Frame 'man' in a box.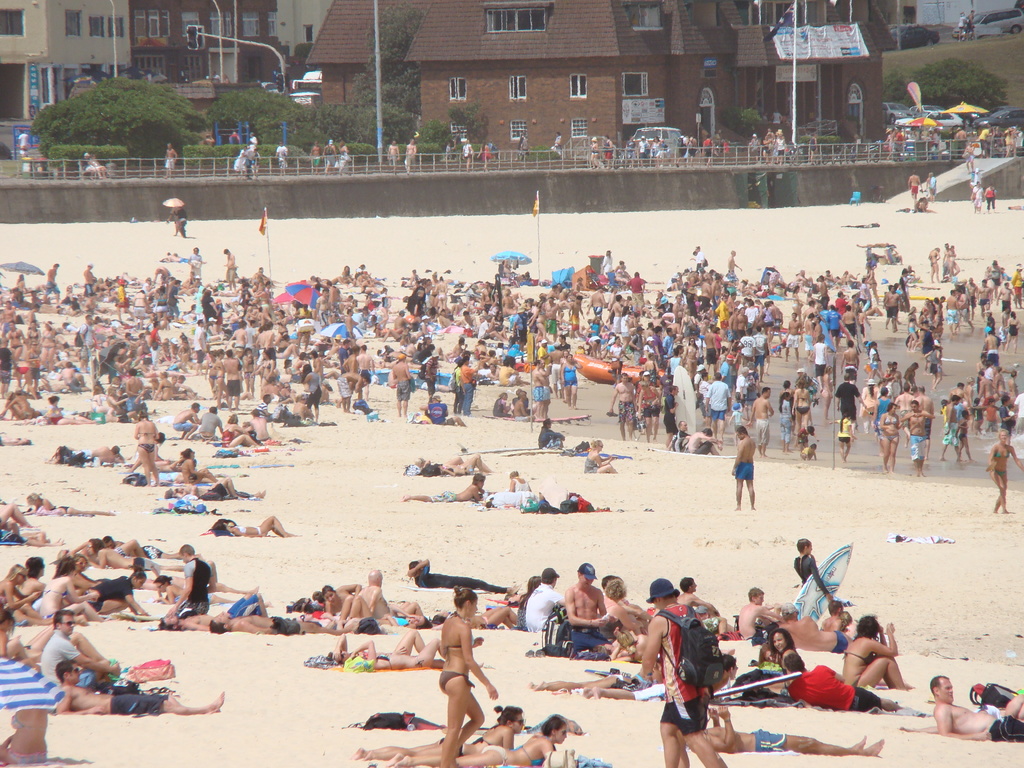
168:544:209:613.
